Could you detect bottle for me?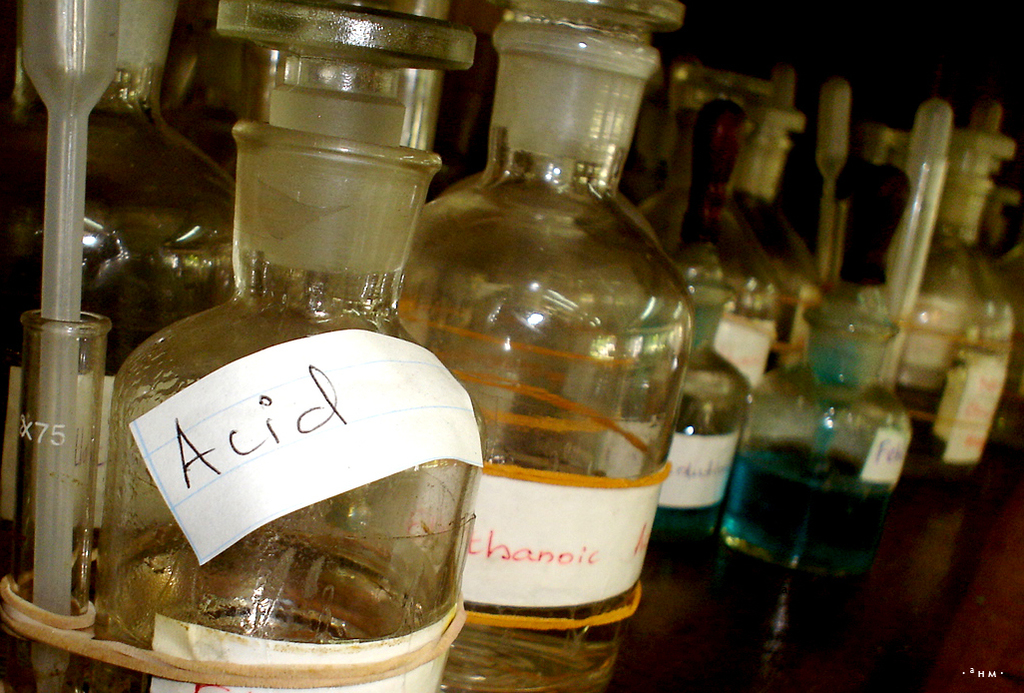
Detection result: box(731, 302, 927, 583).
